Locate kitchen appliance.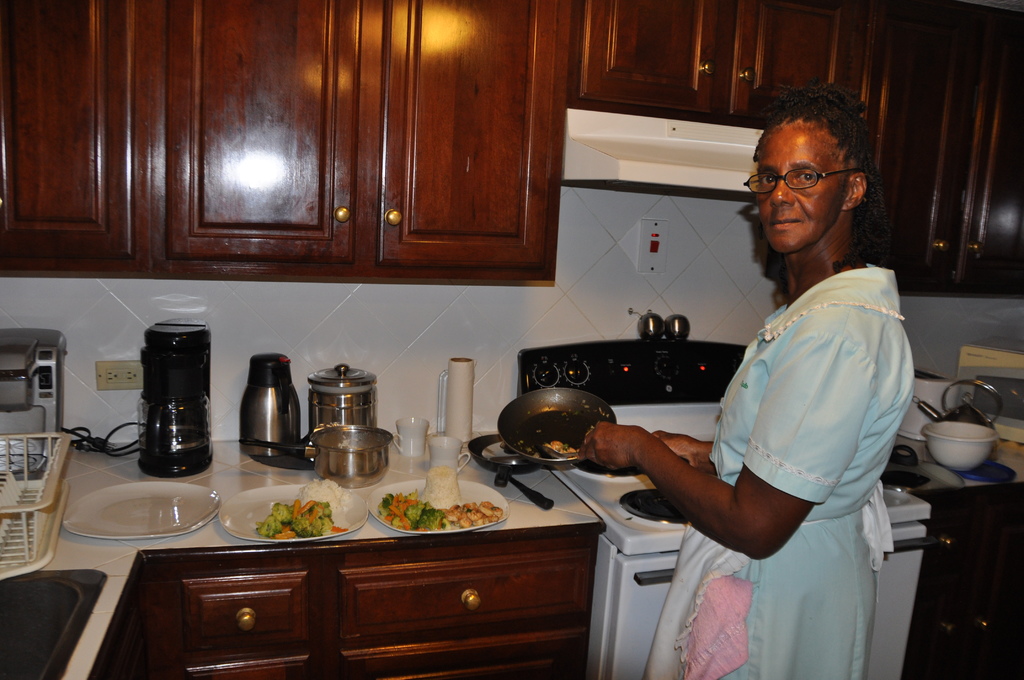
Bounding box: rect(58, 489, 220, 539).
